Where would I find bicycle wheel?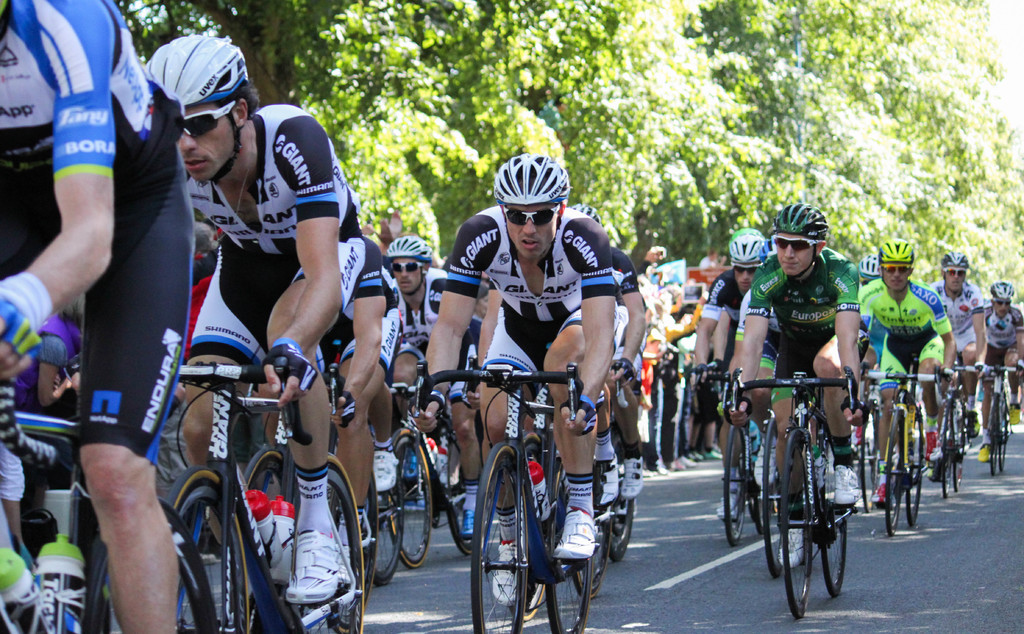
At [243, 445, 292, 496].
